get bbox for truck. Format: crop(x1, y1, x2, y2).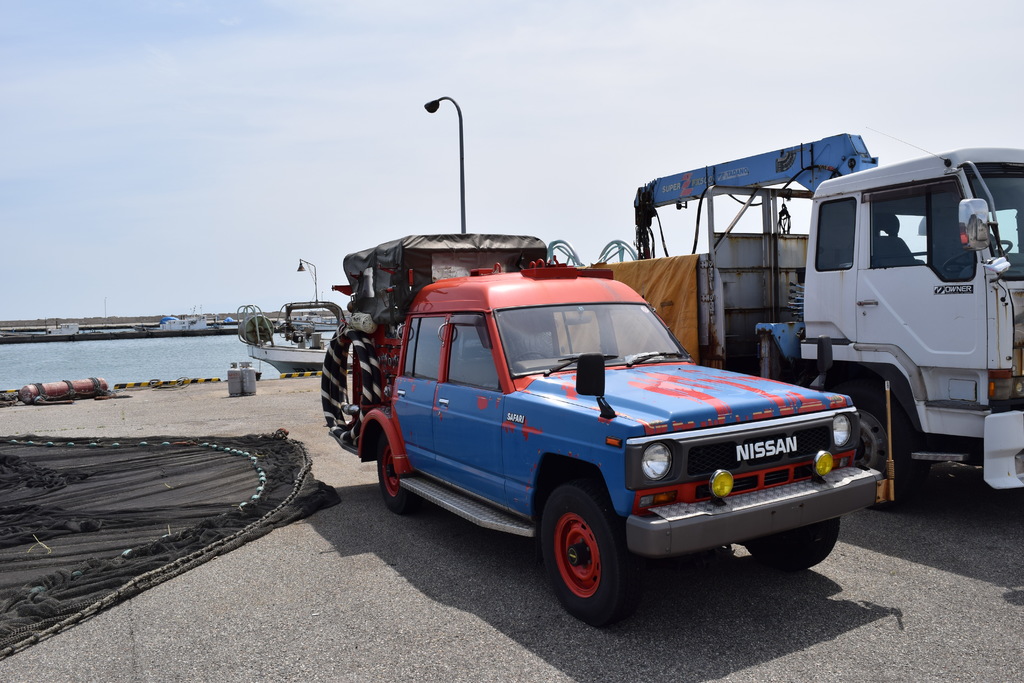
crop(544, 126, 1022, 513).
